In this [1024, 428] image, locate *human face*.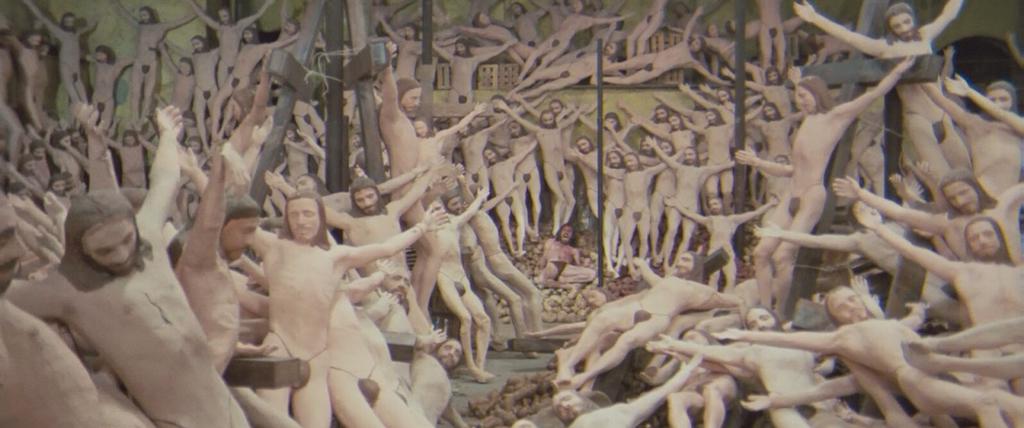
Bounding box: locate(597, 37, 618, 53).
